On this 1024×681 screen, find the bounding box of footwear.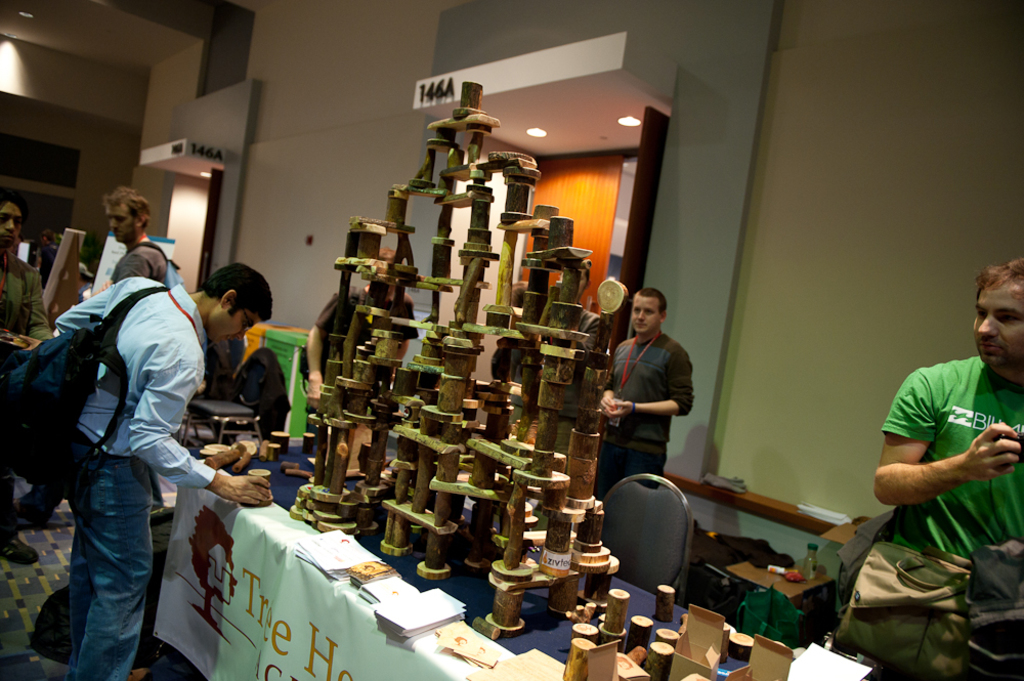
Bounding box: BBox(150, 505, 163, 510).
